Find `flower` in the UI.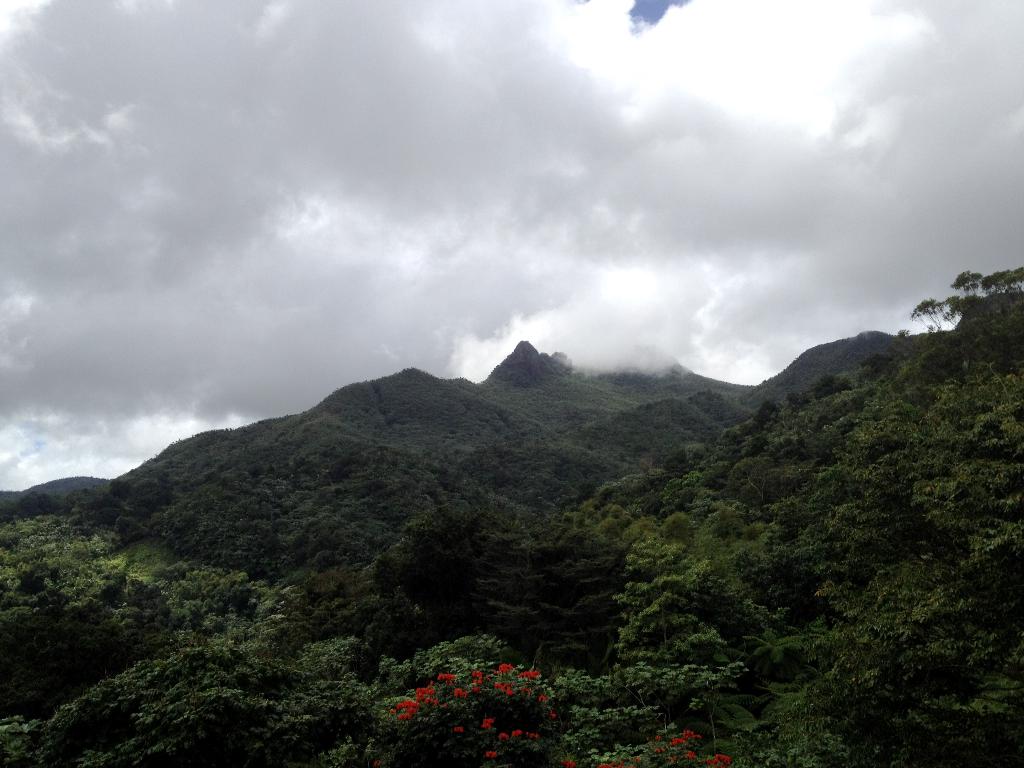
UI element at {"x1": 523, "y1": 667, "x2": 540, "y2": 680}.
